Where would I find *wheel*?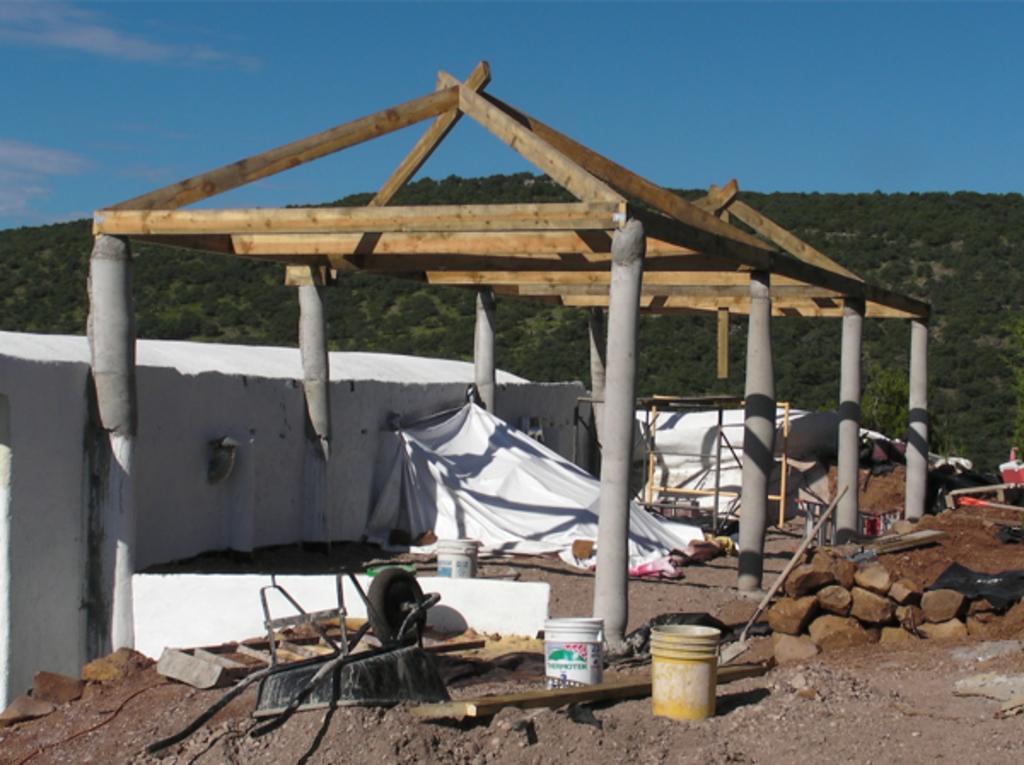
At [367,572,428,645].
